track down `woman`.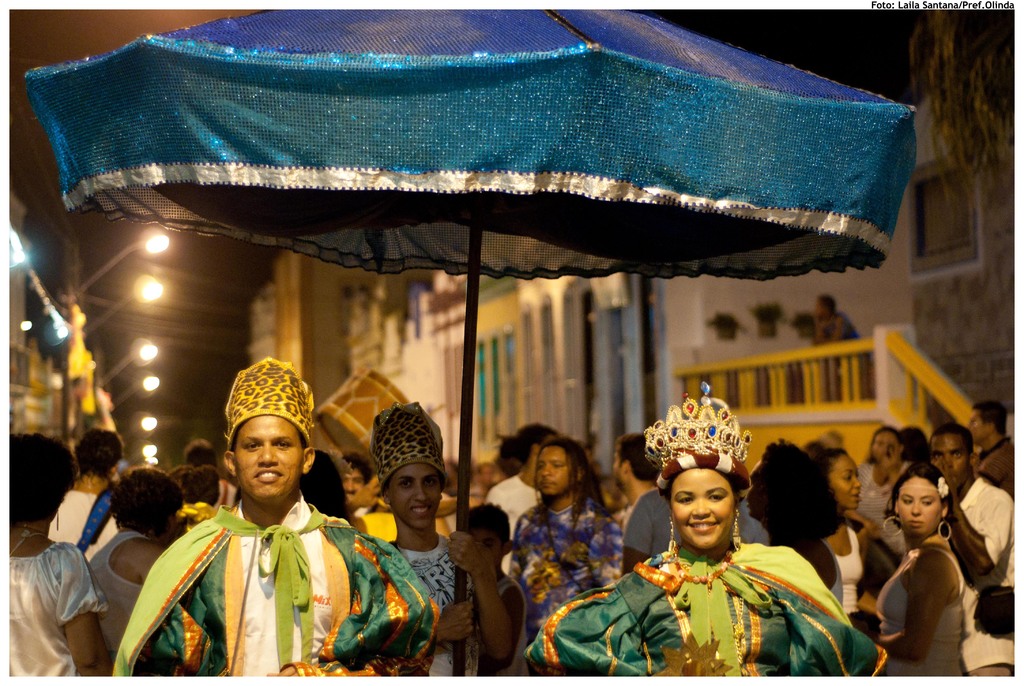
Tracked to {"left": 0, "top": 439, "right": 117, "bottom": 685}.
